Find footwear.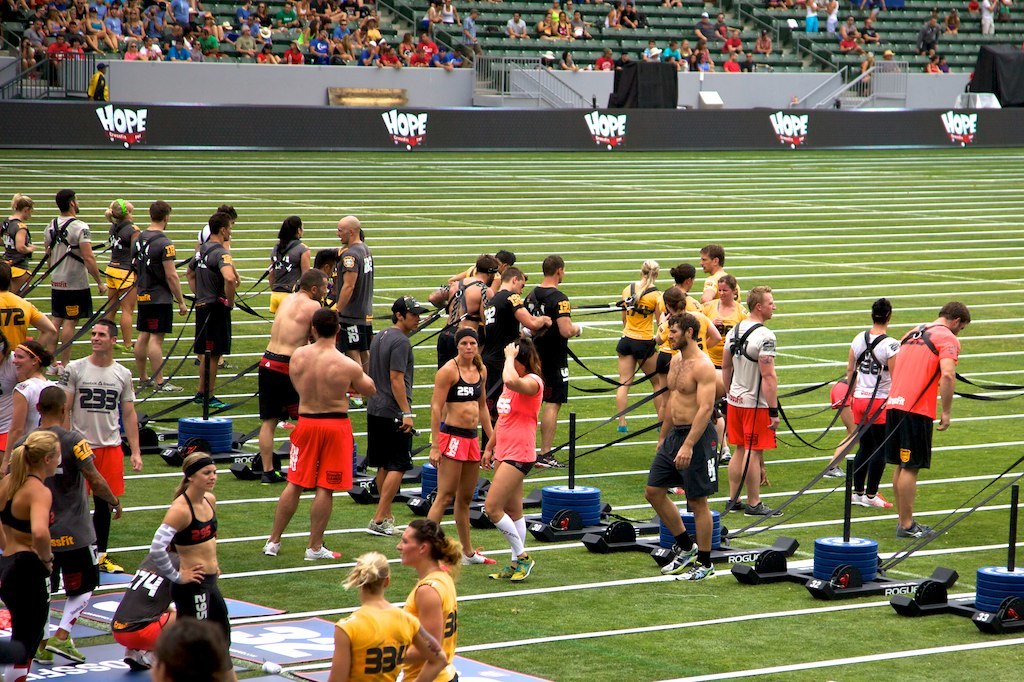
Rect(152, 384, 180, 396).
